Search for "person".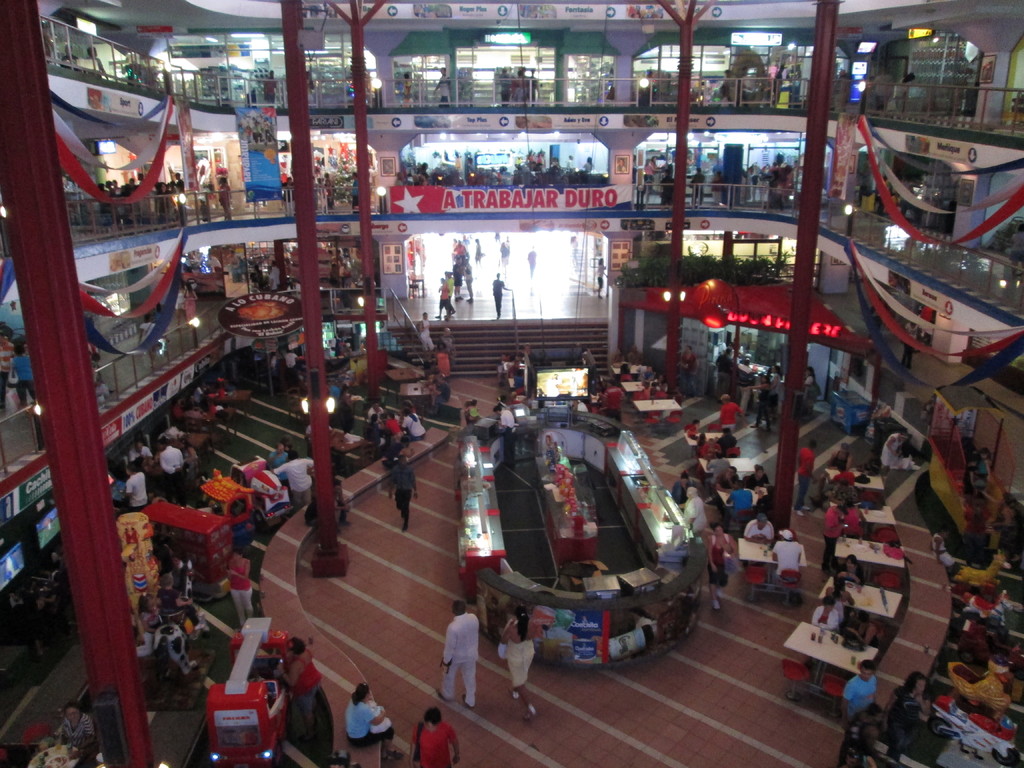
Found at BBox(499, 602, 542, 719).
